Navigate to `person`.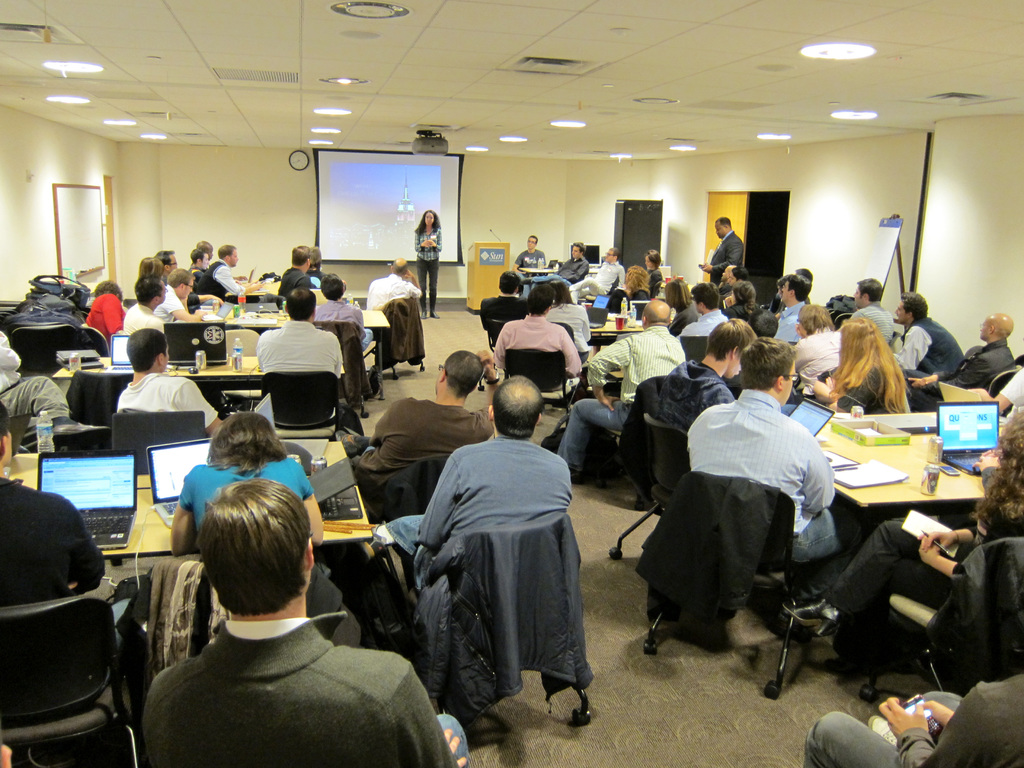
Navigation target: <box>0,403,106,611</box>.
